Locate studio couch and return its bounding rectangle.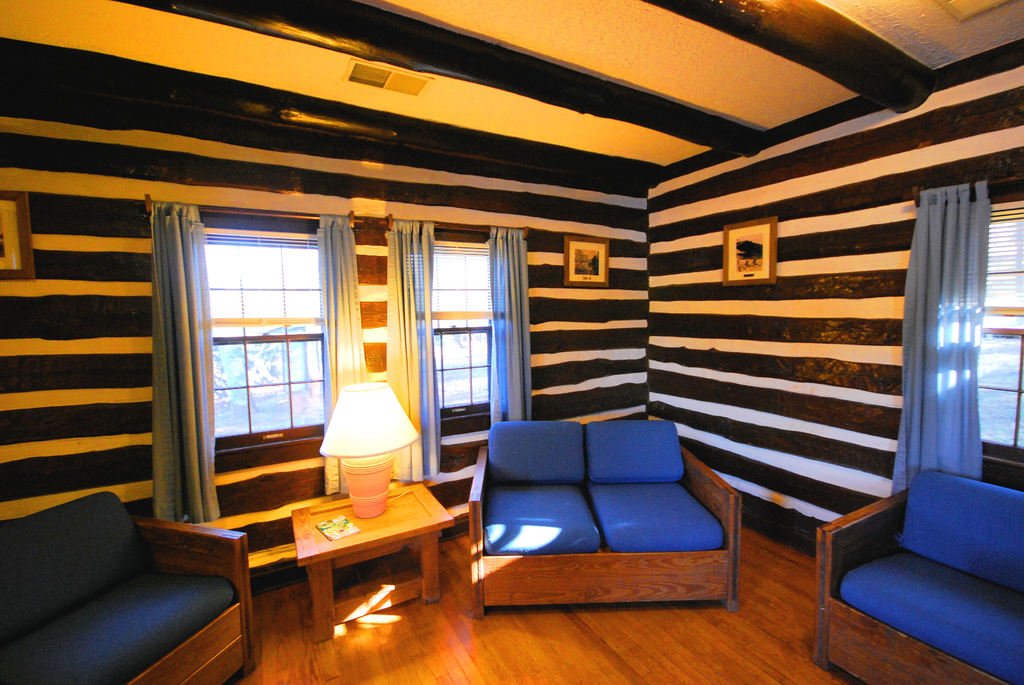
807,462,1023,684.
